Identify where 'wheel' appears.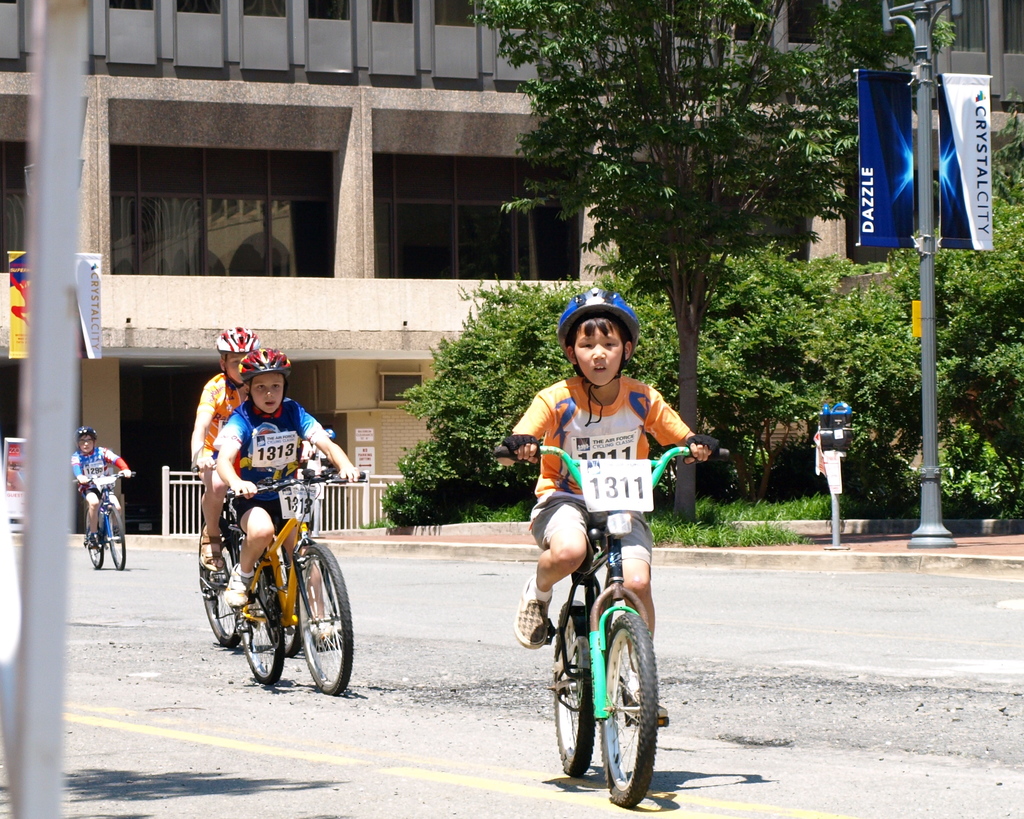
Appears at BBox(296, 543, 352, 694).
